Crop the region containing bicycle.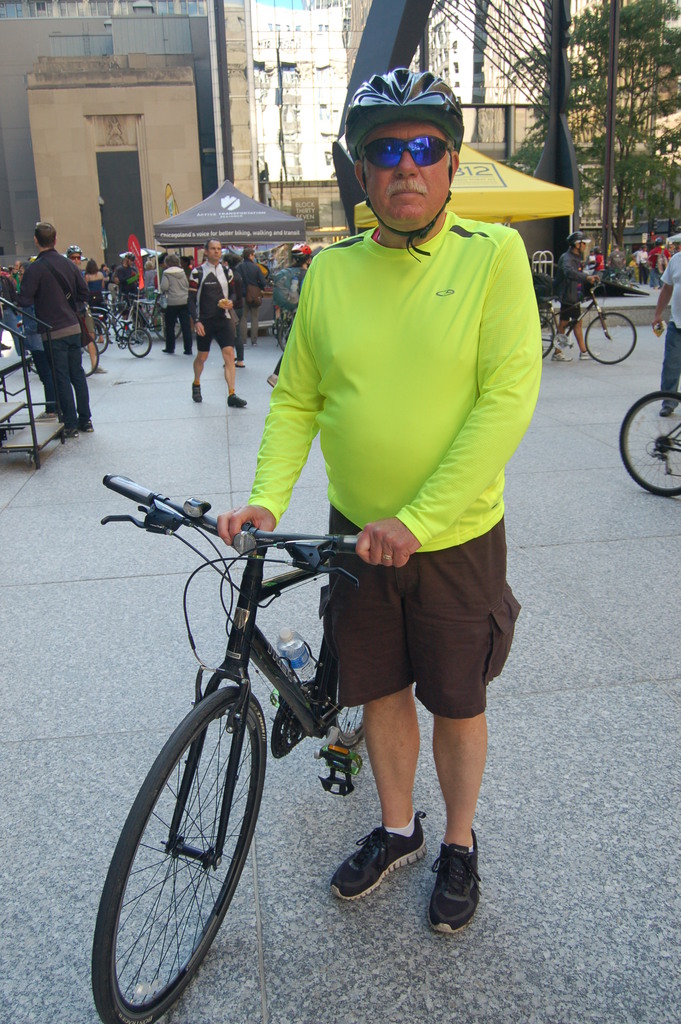
Crop region: bbox=(537, 282, 637, 364).
